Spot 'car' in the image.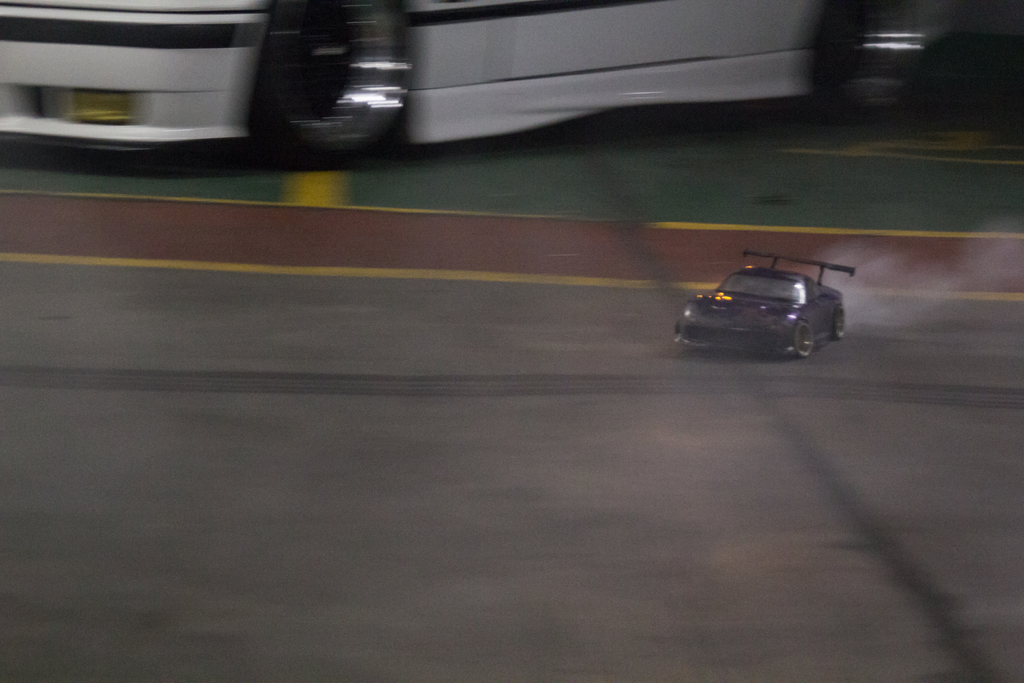
'car' found at [0, 0, 1023, 162].
